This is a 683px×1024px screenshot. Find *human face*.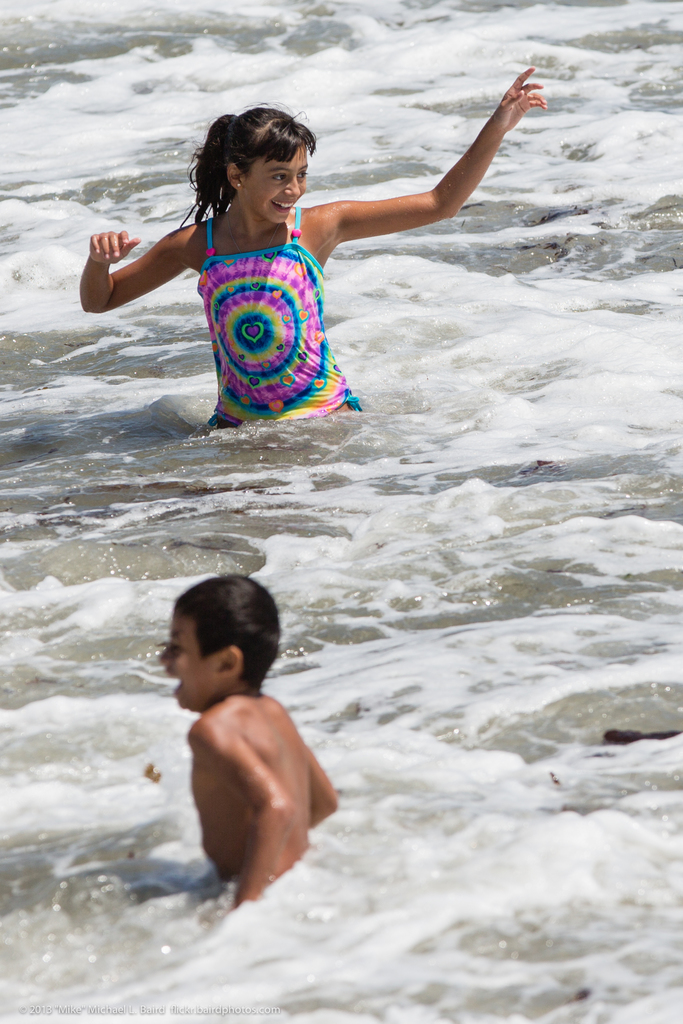
Bounding box: x1=156 y1=614 x2=218 y2=712.
